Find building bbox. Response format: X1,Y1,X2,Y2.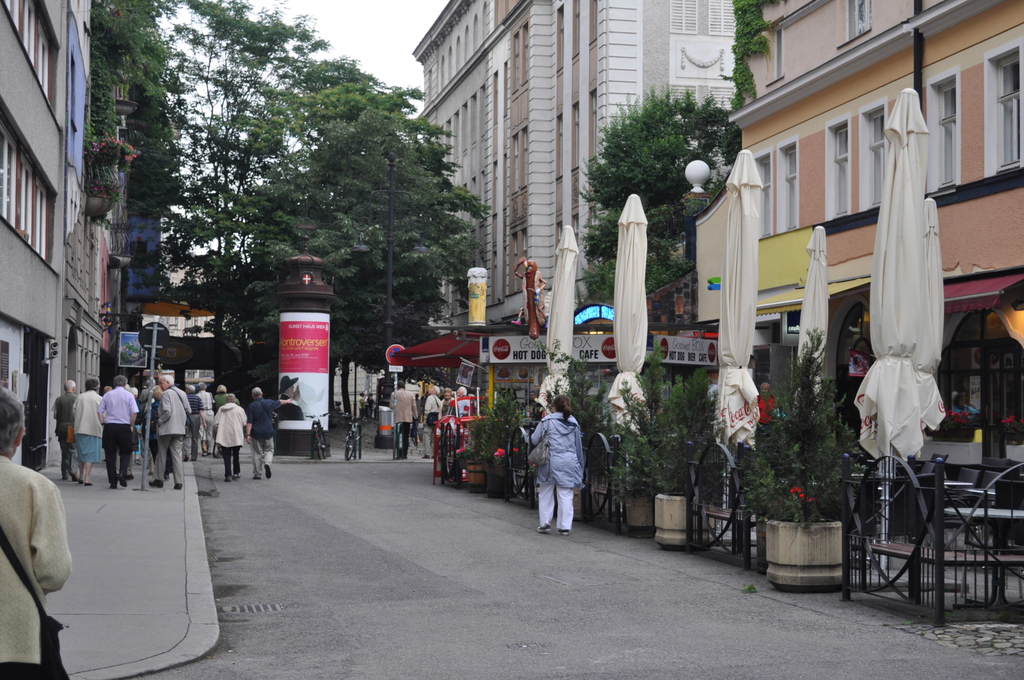
413,0,738,327.
